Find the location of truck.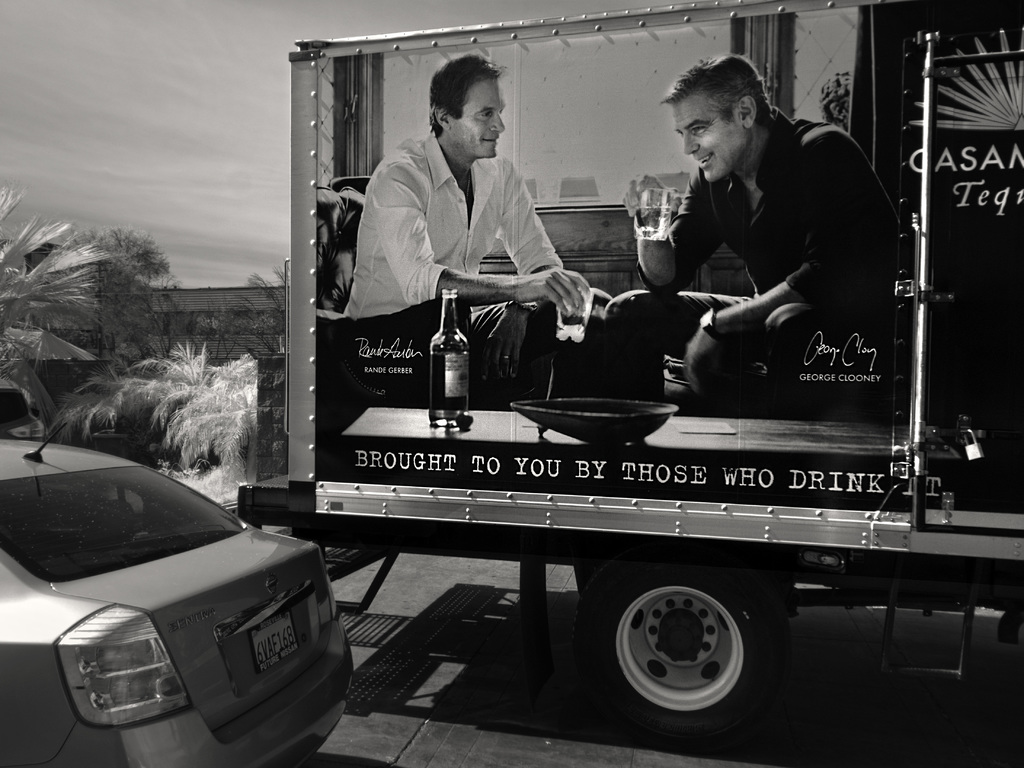
Location: left=230, top=0, right=1023, bottom=752.
